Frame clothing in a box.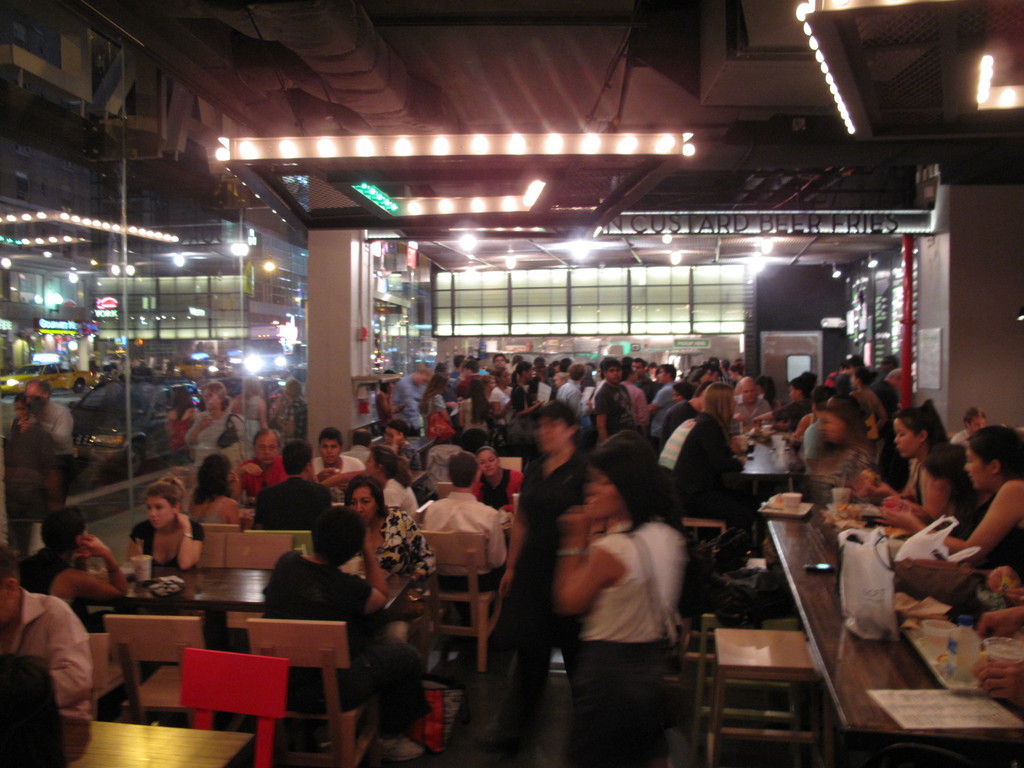
(x1=389, y1=368, x2=433, y2=433).
